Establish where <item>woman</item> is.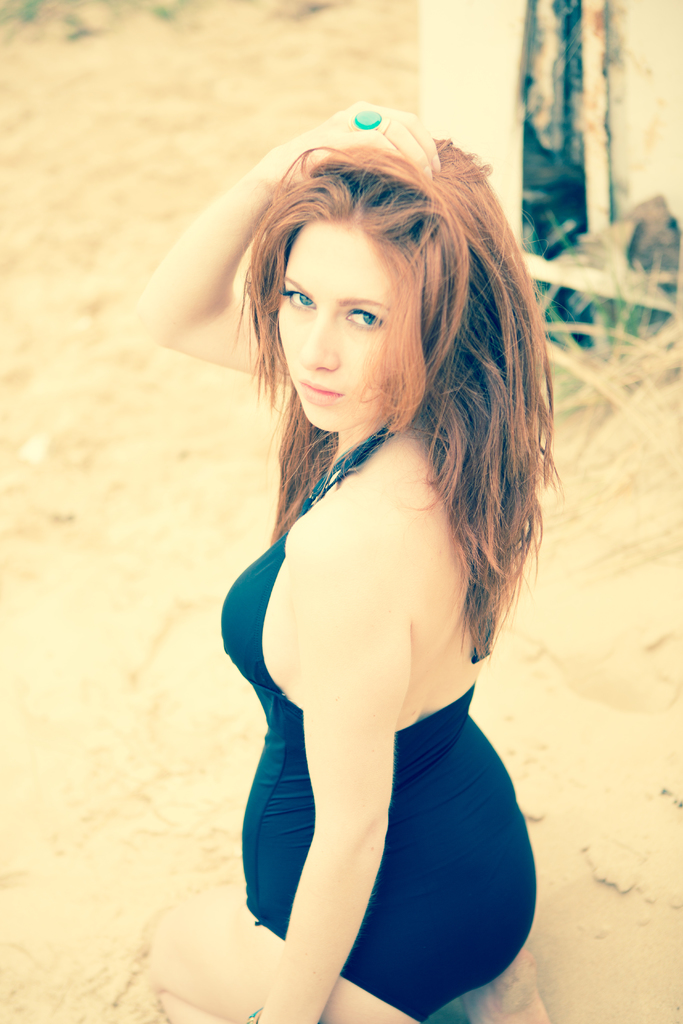
Established at <bbox>132, 100, 555, 1023</bbox>.
